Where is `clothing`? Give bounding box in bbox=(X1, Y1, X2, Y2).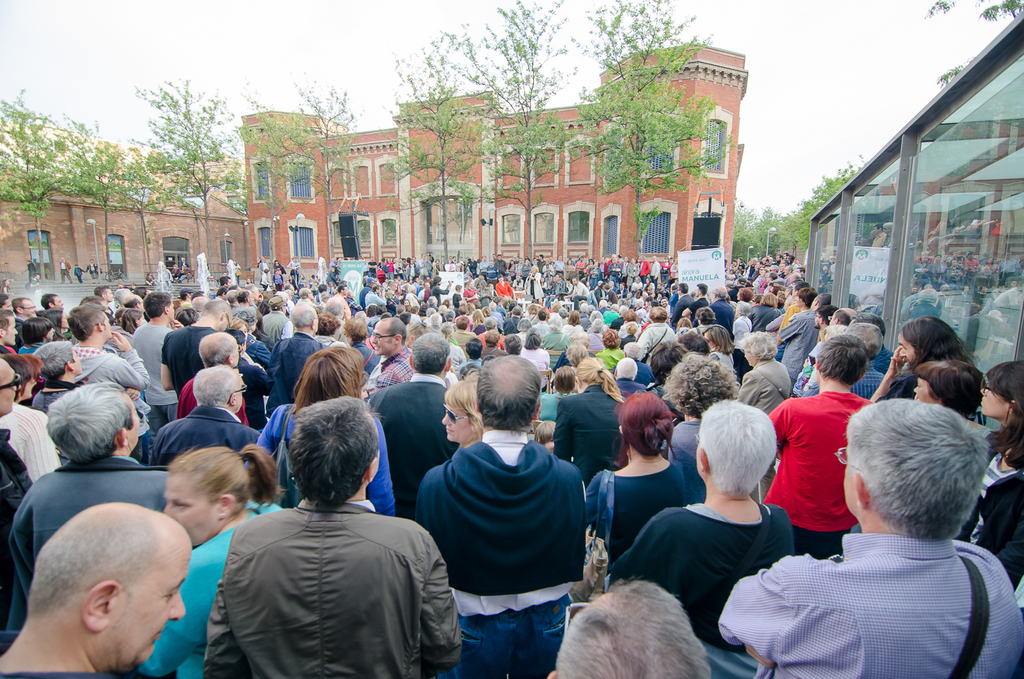
bbox=(254, 333, 332, 414).
